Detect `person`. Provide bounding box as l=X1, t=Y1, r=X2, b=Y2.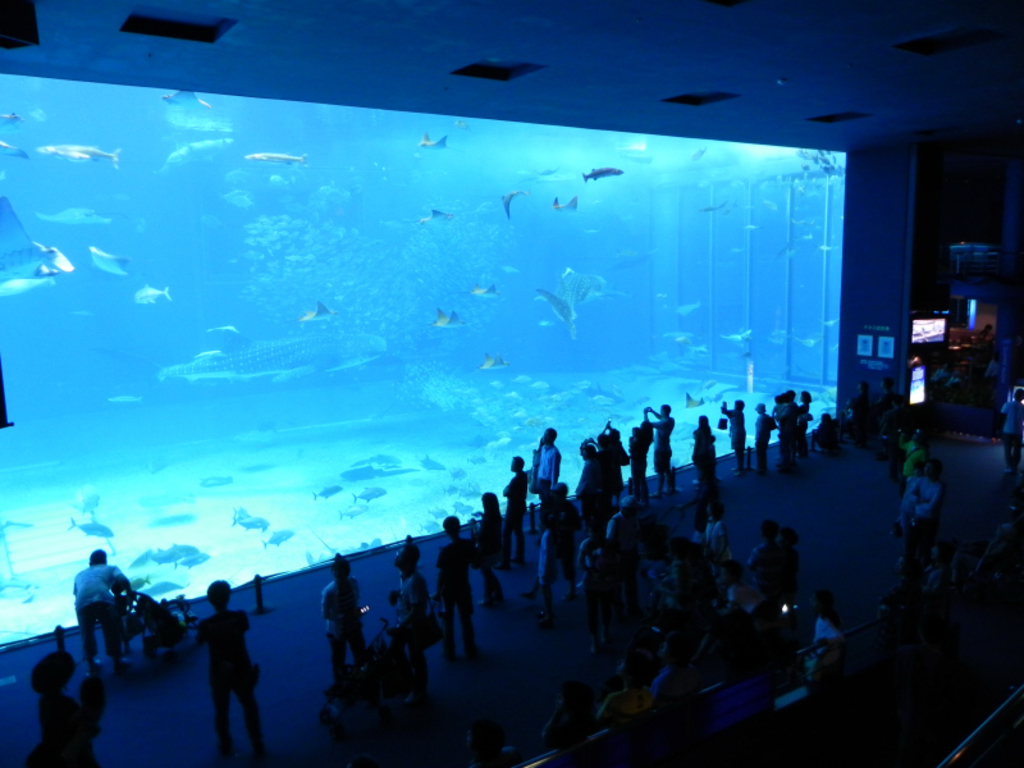
l=472, t=490, r=507, b=617.
